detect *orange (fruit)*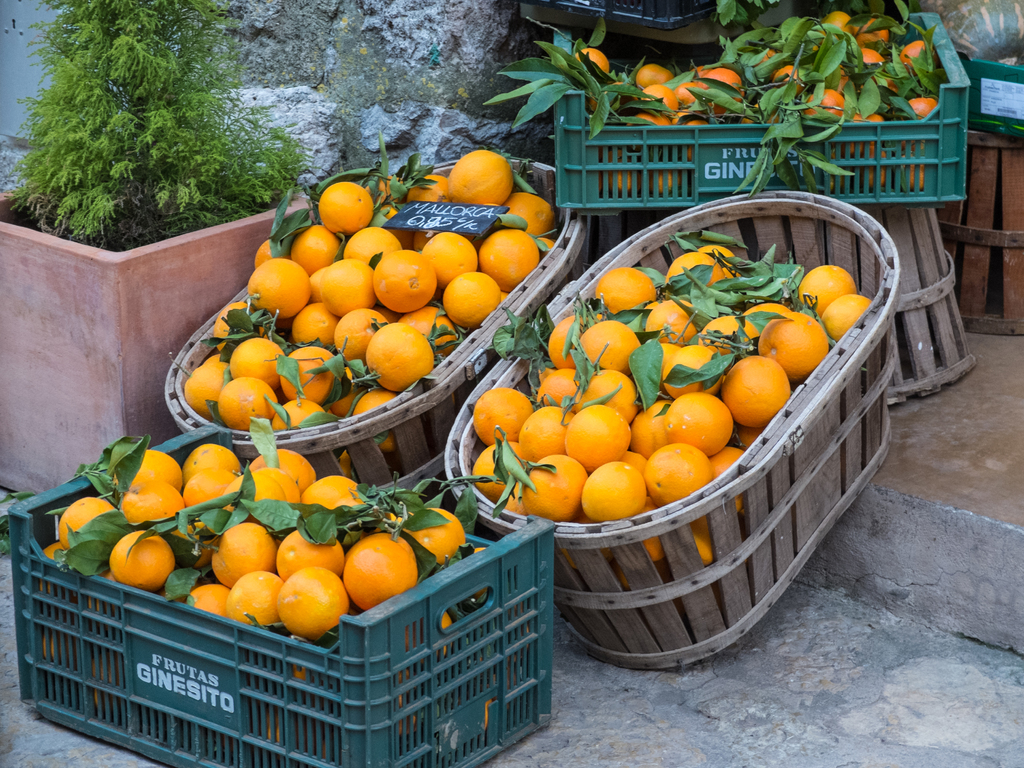
bbox=(236, 468, 297, 509)
